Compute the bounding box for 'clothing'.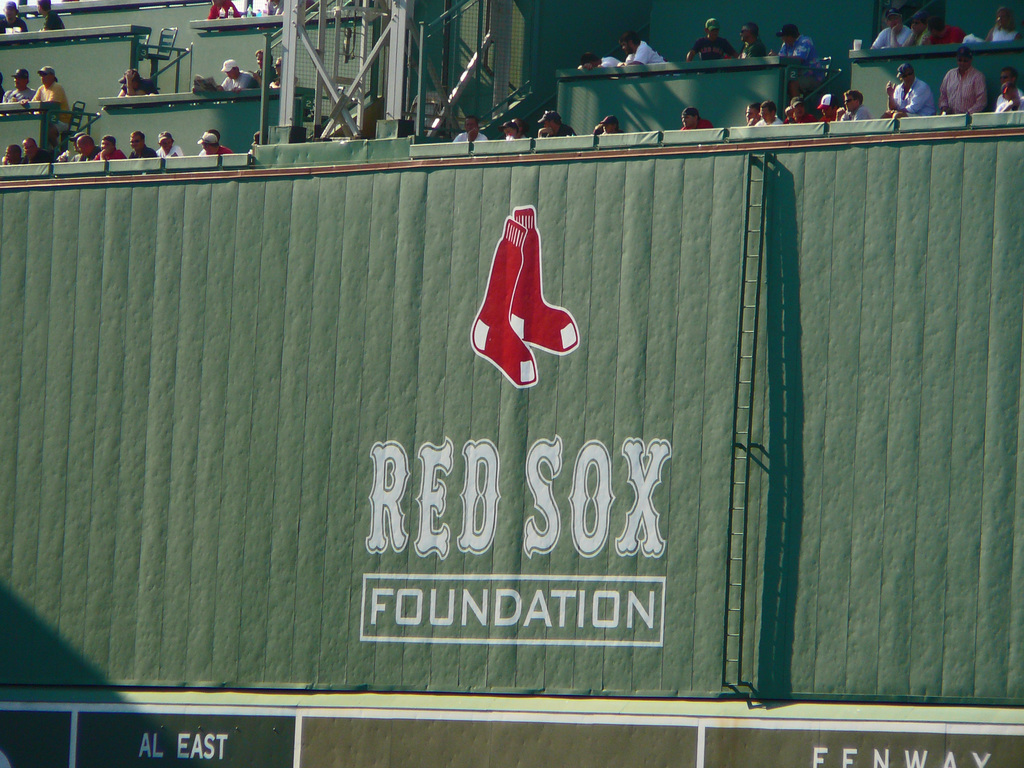
bbox=(34, 84, 68, 128).
